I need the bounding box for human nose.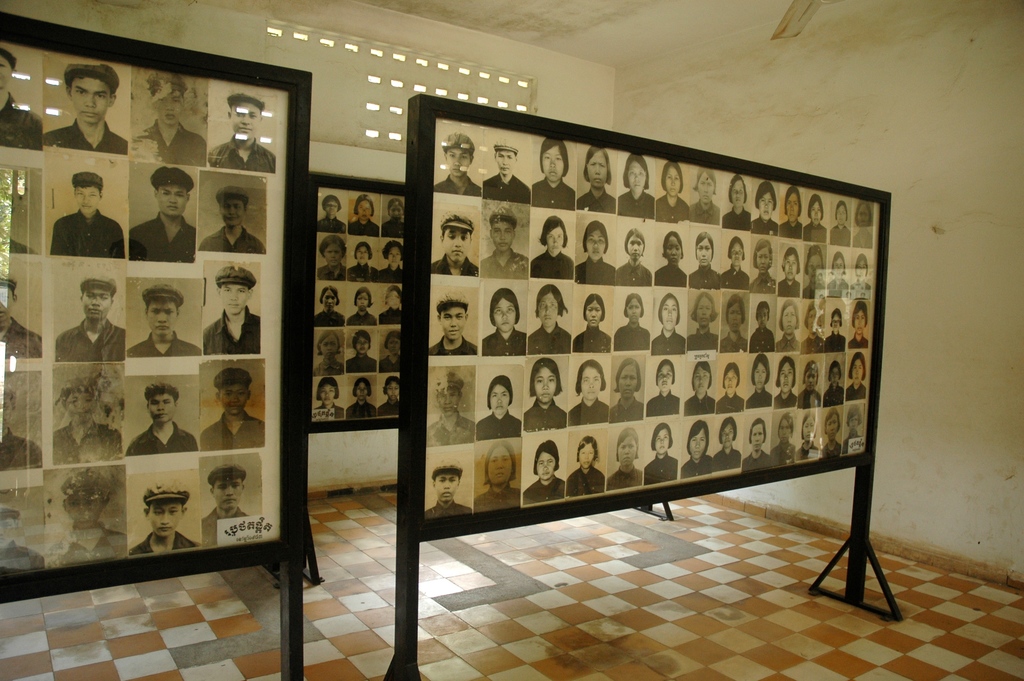
Here it is: pyautogui.locateOnScreen(173, 195, 177, 201).
